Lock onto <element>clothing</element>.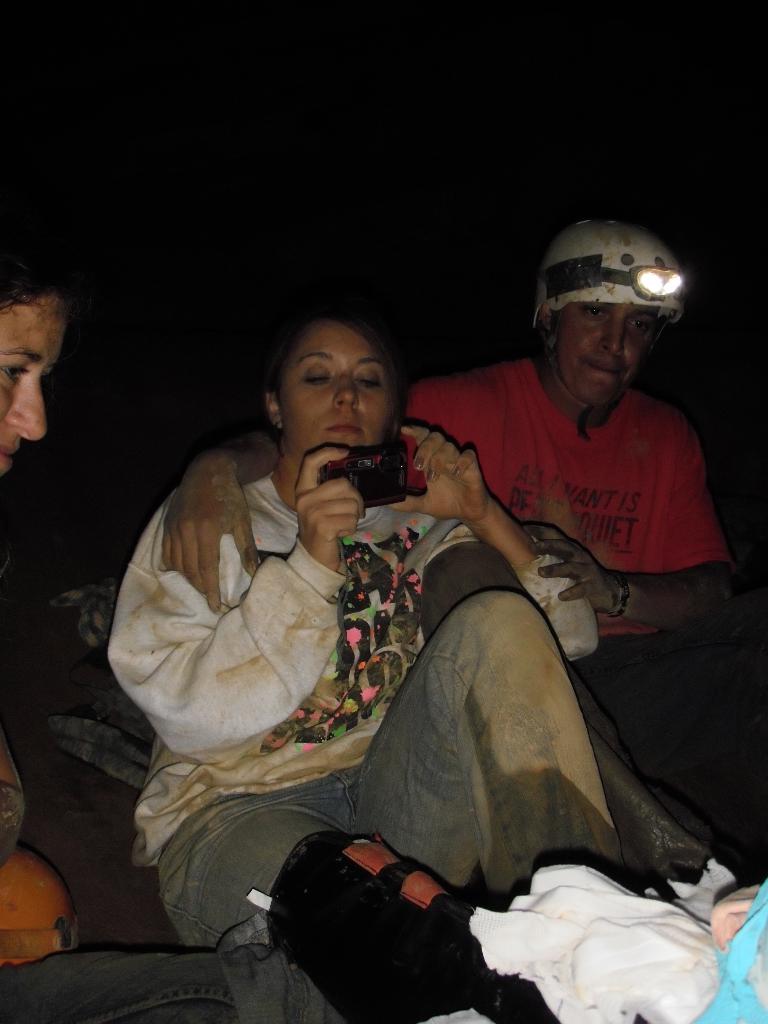
Locked: <box>95,410,676,1016</box>.
